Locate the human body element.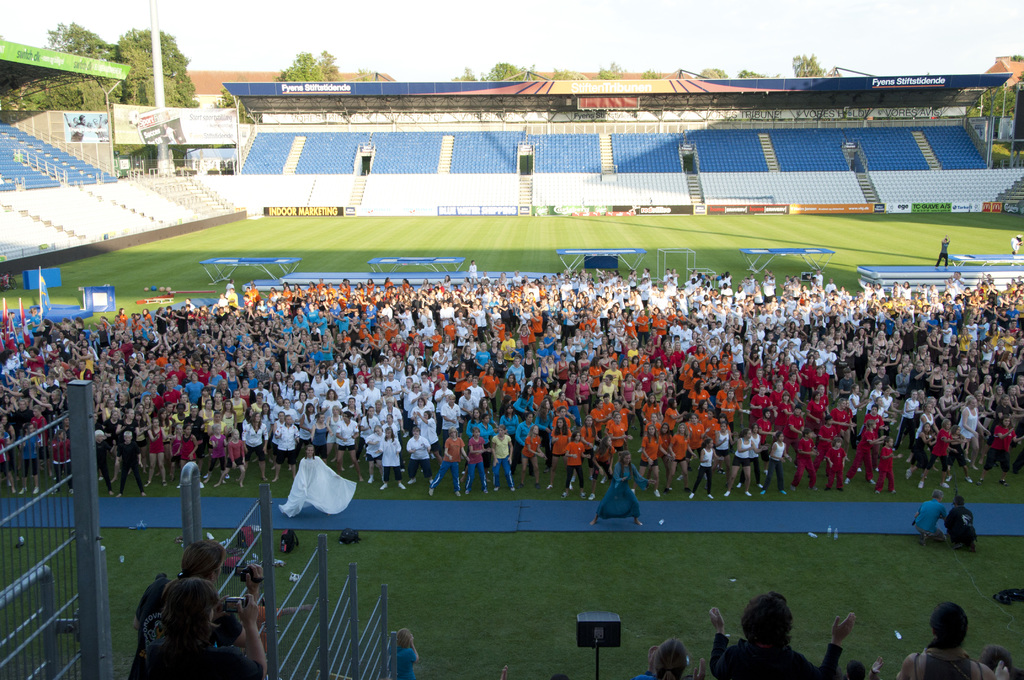
Element bbox: (155, 364, 161, 374).
